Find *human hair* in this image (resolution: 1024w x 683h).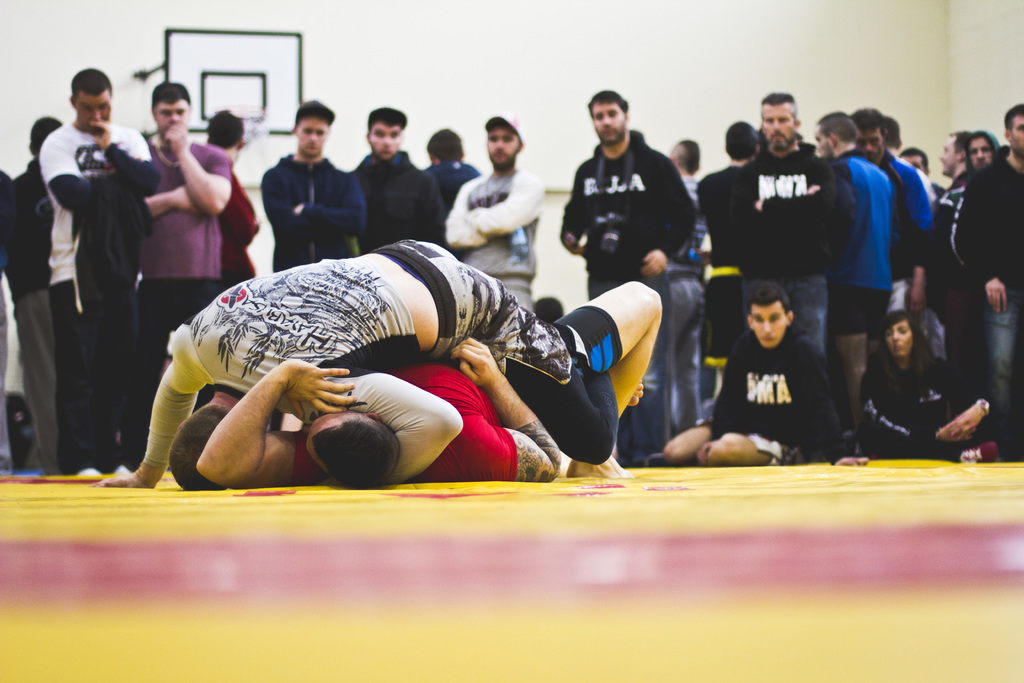
[885, 114, 901, 148].
